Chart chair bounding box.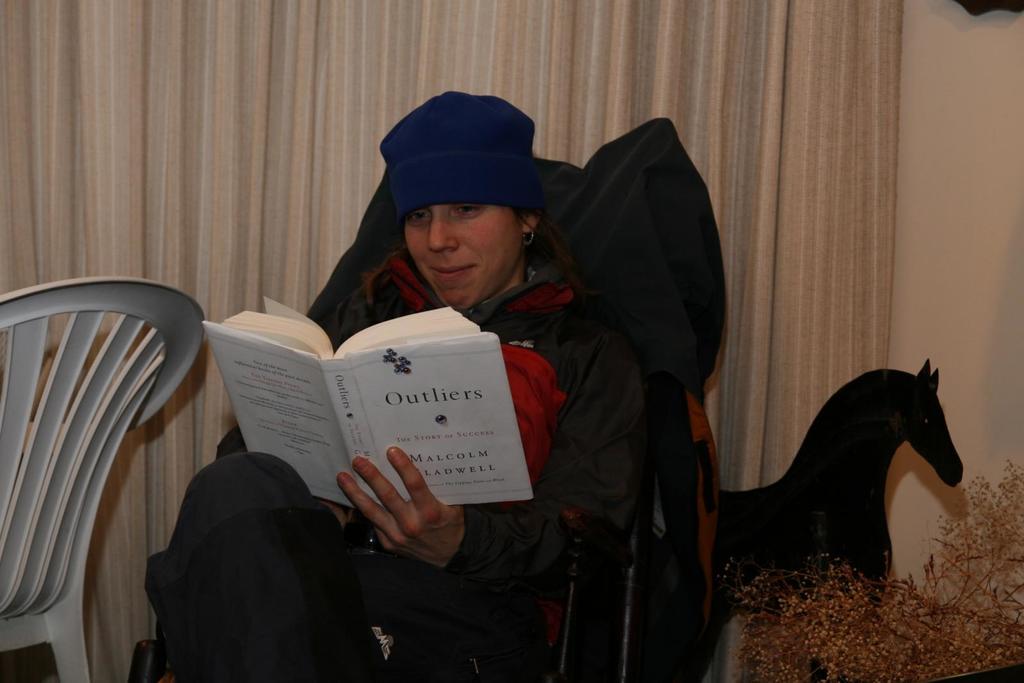
Charted: crop(123, 465, 644, 682).
